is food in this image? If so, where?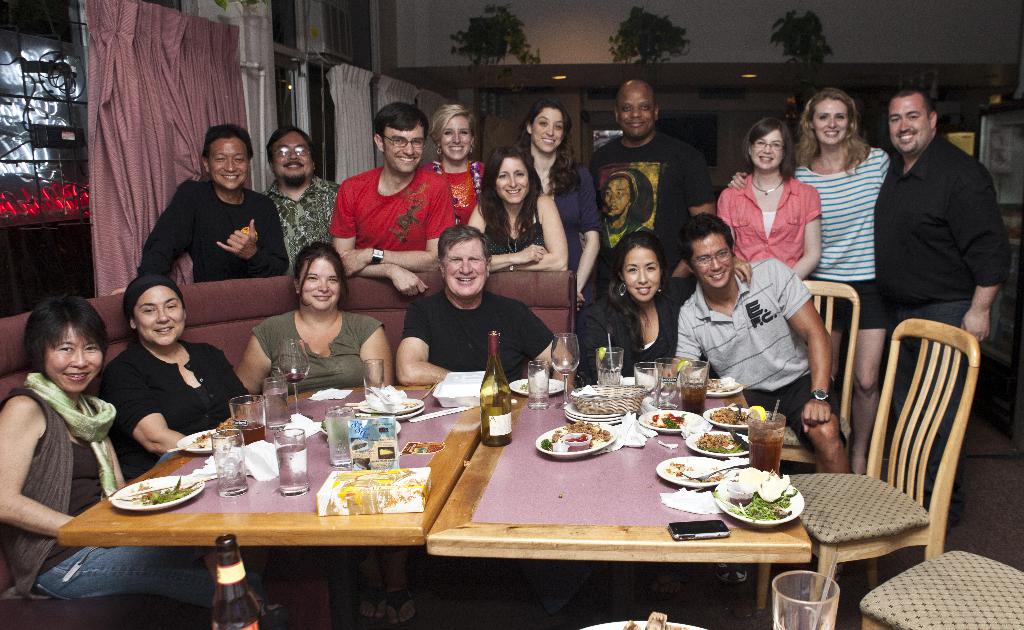
Yes, at pyautogui.locateOnScreen(541, 421, 612, 452).
